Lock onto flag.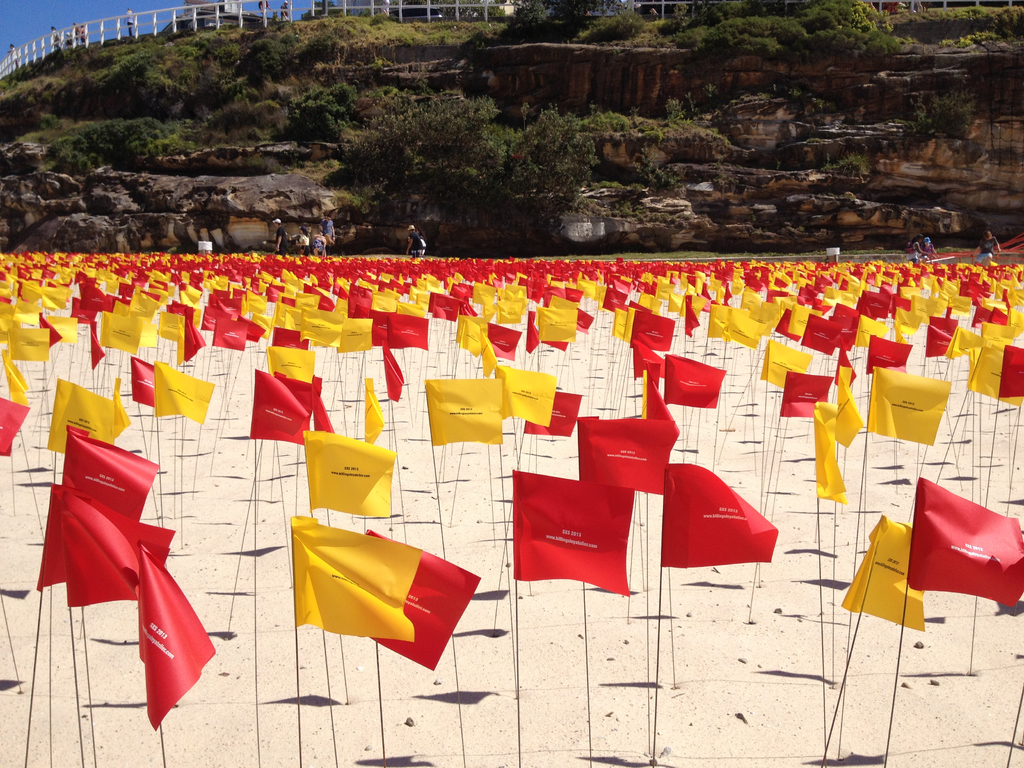
Locked: <bbox>475, 337, 496, 373</bbox>.
